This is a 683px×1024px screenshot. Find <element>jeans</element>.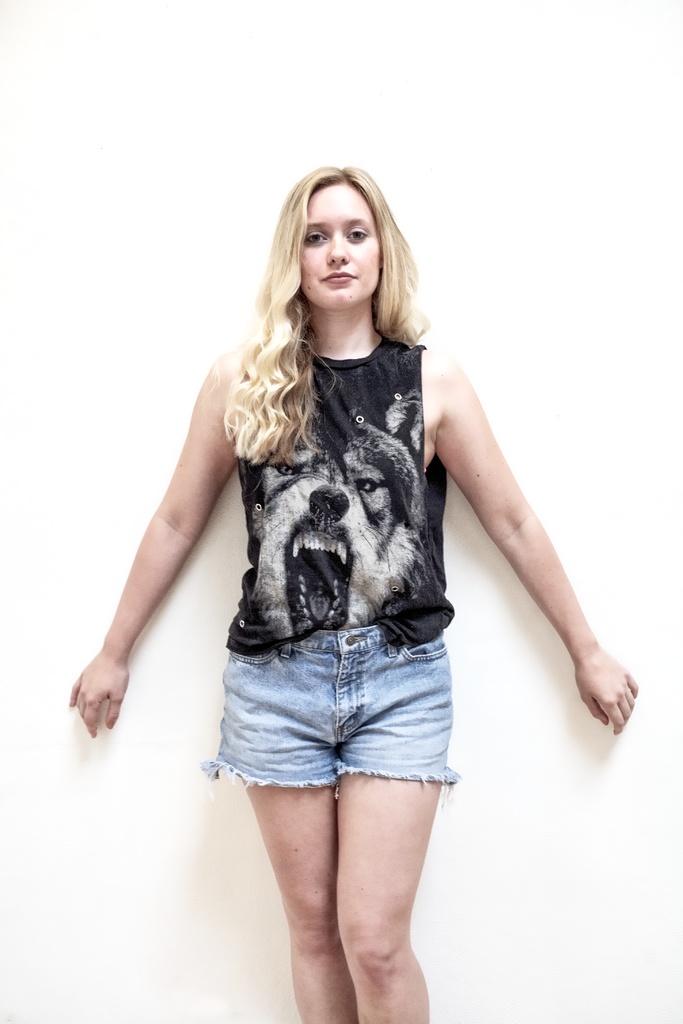
Bounding box: x1=199, y1=625, x2=460, y2=784.
